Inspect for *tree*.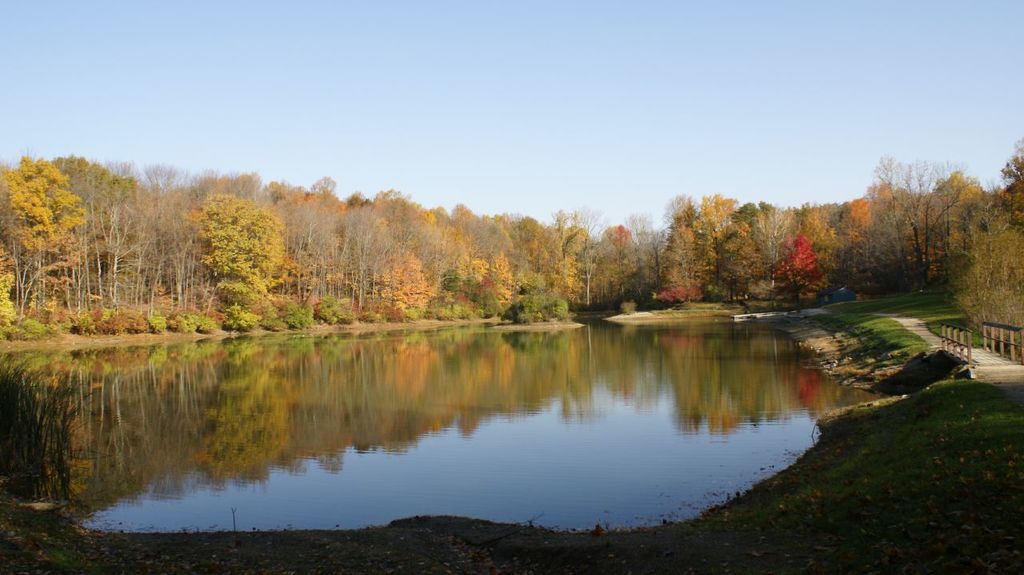
Inspection: left=353, top=180, right=454, bottom=309.
